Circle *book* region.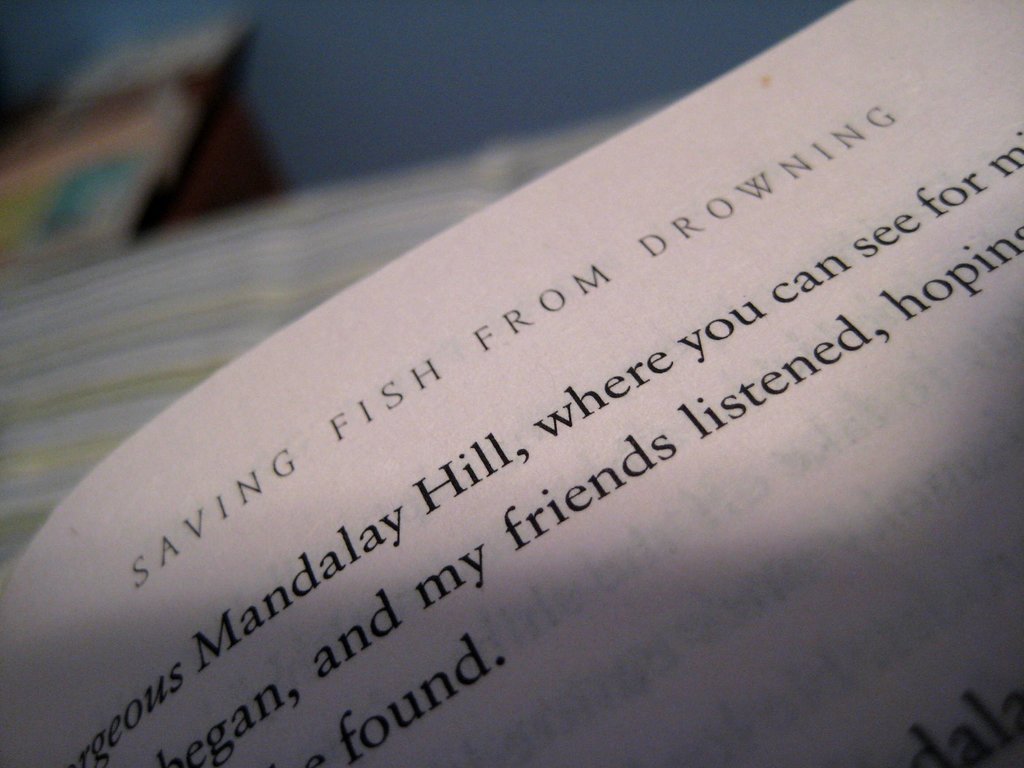
Region: (x1=0, y1=0, x2=1023, y2=767).
